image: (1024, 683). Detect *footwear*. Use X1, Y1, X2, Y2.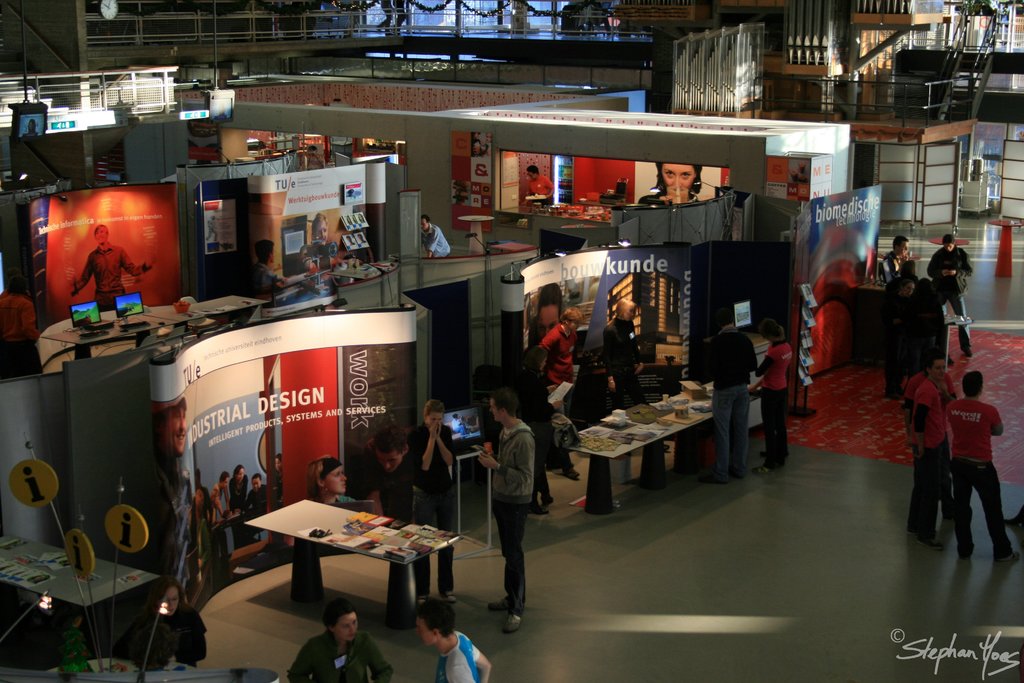
484, 593, 513, 613.
